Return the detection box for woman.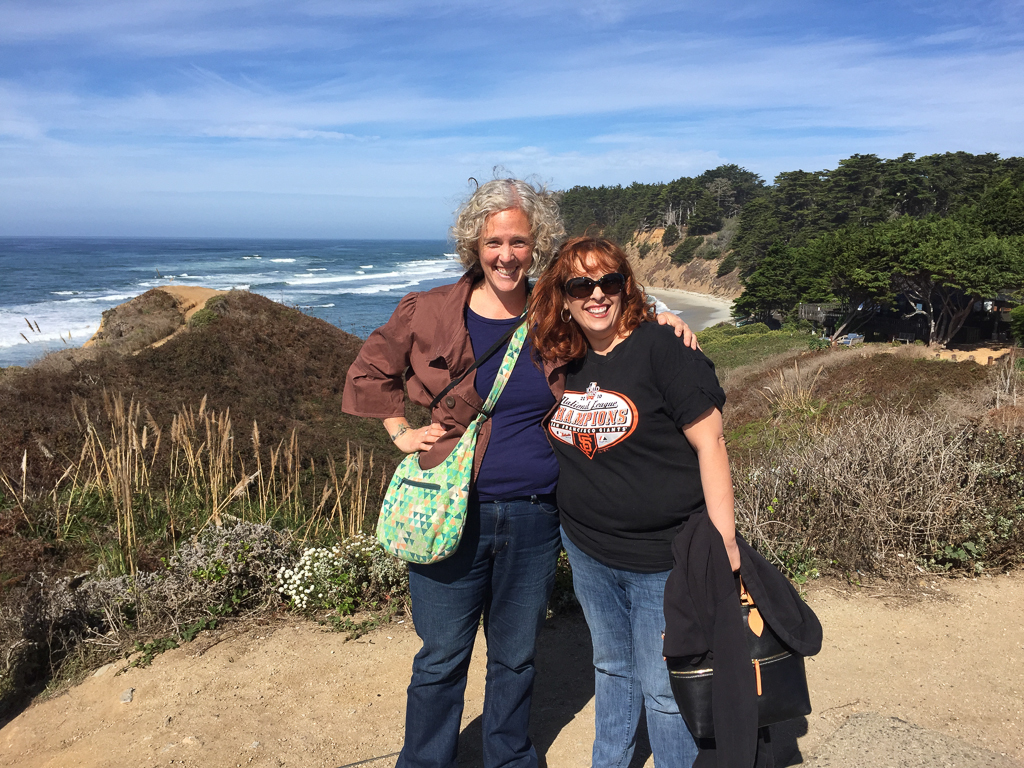
detection(336, 157, 709, 767).
